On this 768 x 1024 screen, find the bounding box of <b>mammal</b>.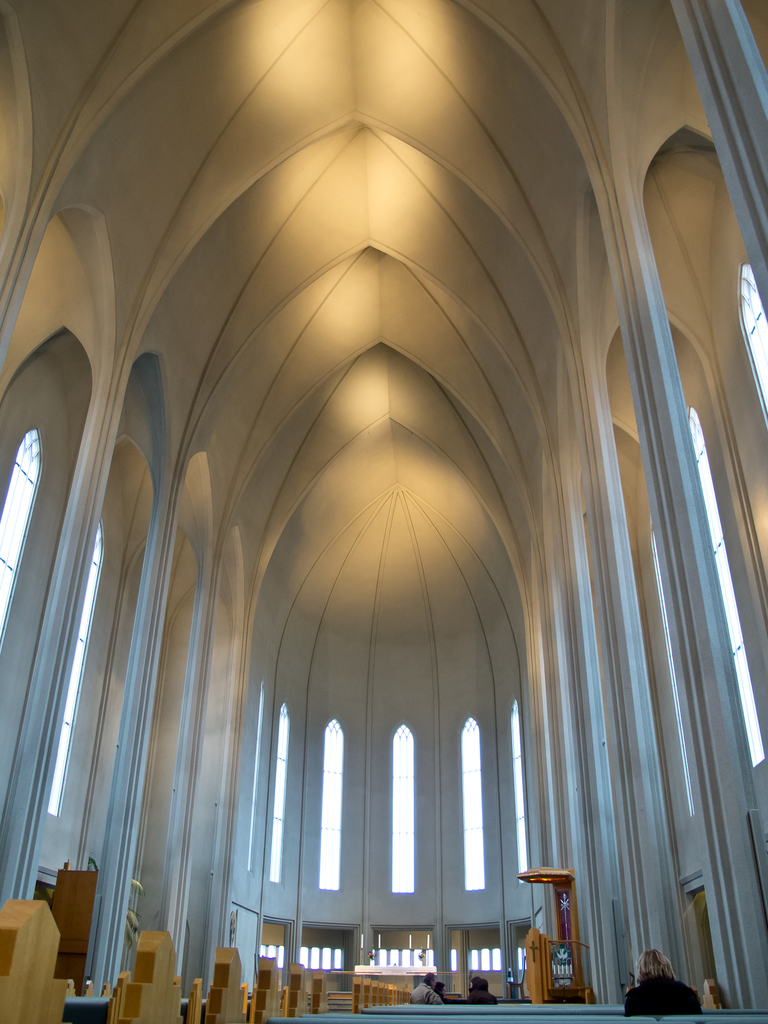
Bounding box: [620,948,700,1018].
